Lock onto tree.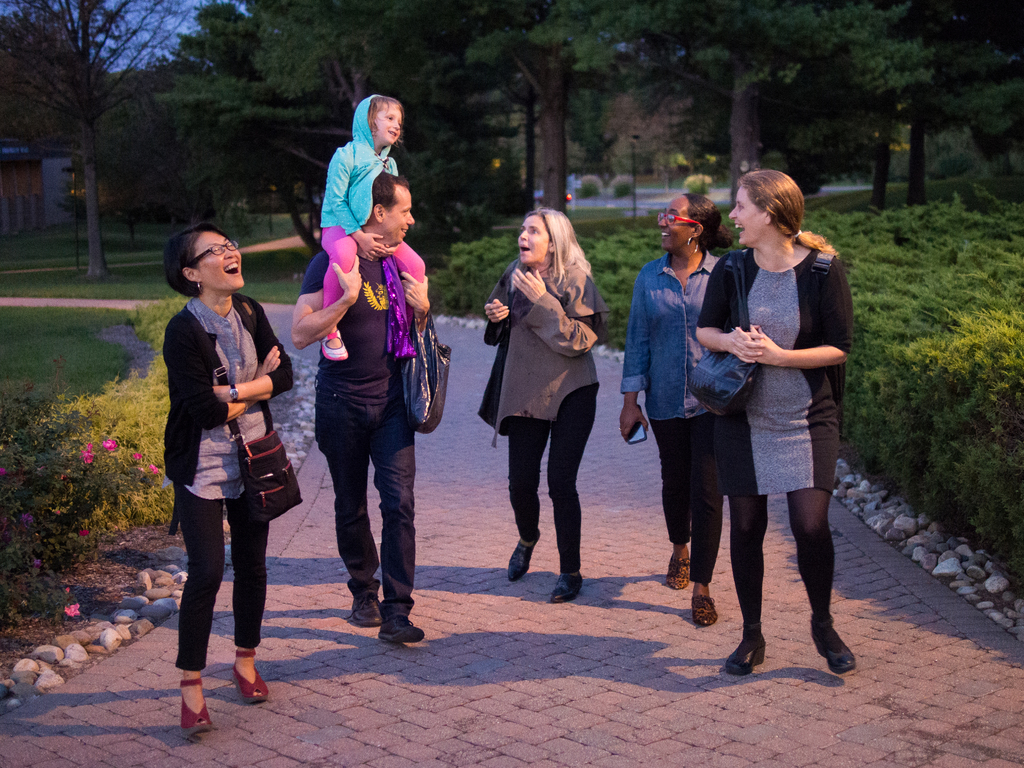
Locked: (x1=0, y1=0, x2=209, y2=281).
